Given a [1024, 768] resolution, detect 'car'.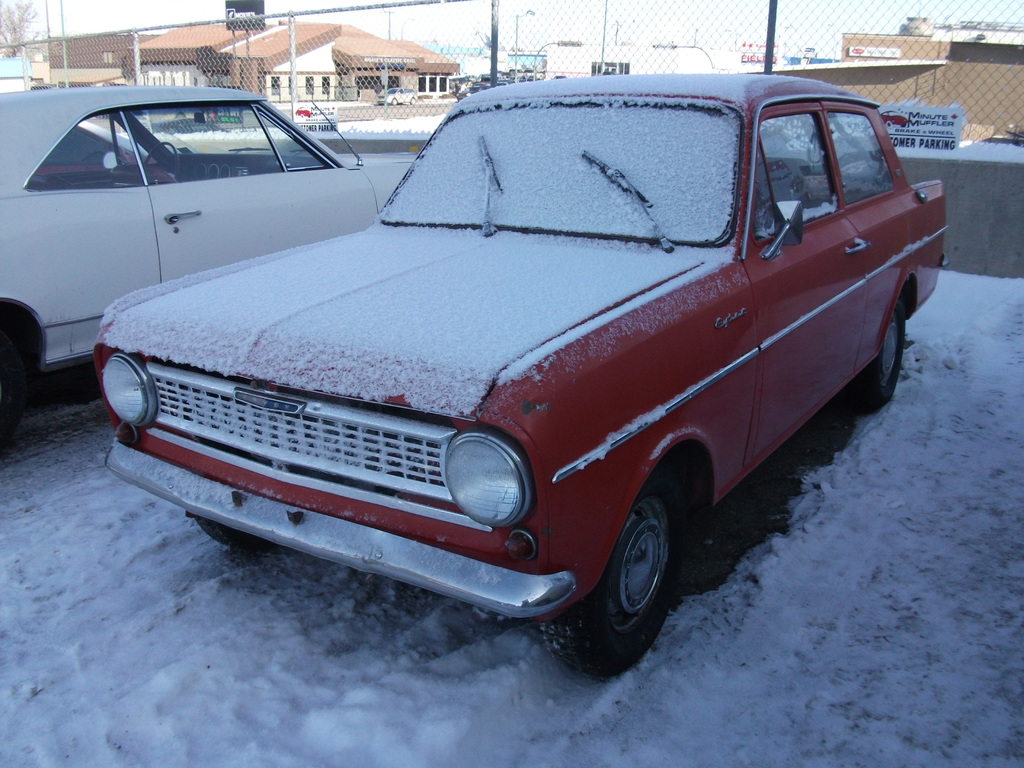
[left=31, top=117, right=171, bottom=179].
